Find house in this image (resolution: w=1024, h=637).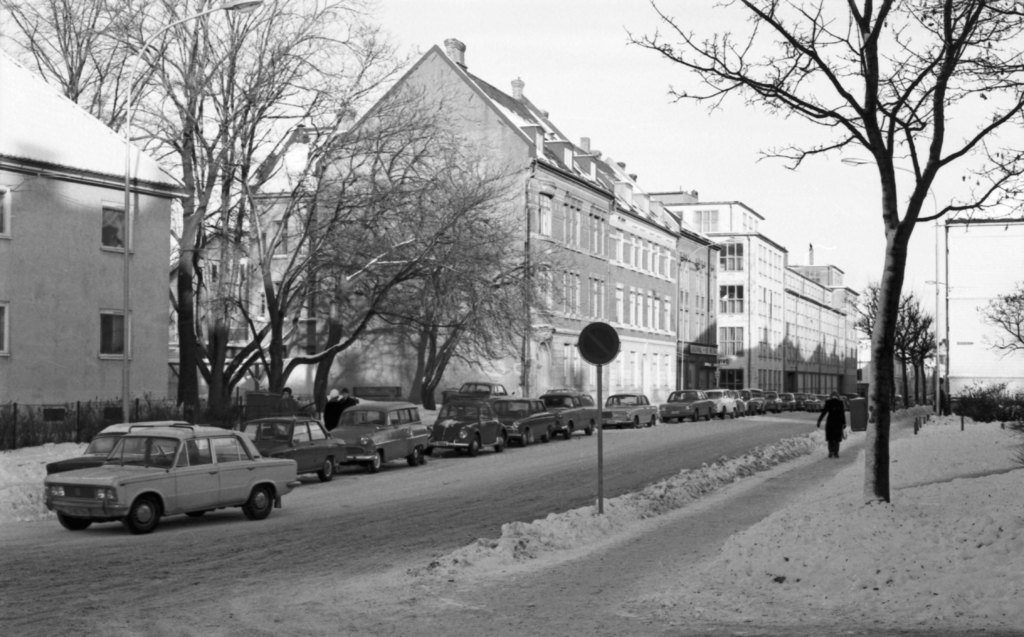
region(640, 186, 767, 245).
